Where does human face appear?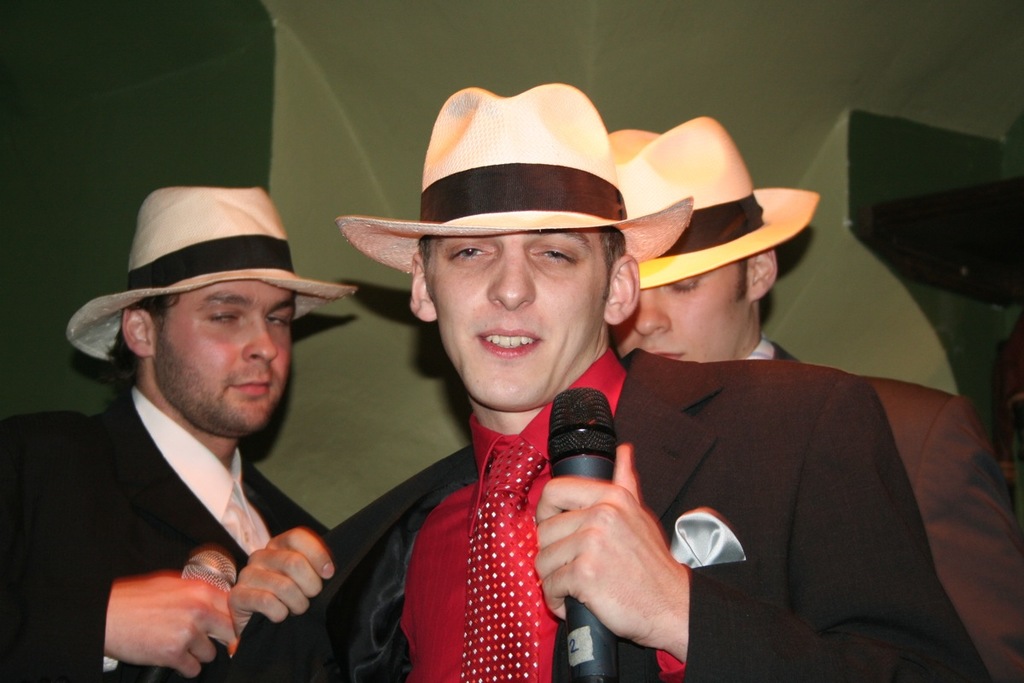
Appears at bbox=(155, 277, 294, 435).
